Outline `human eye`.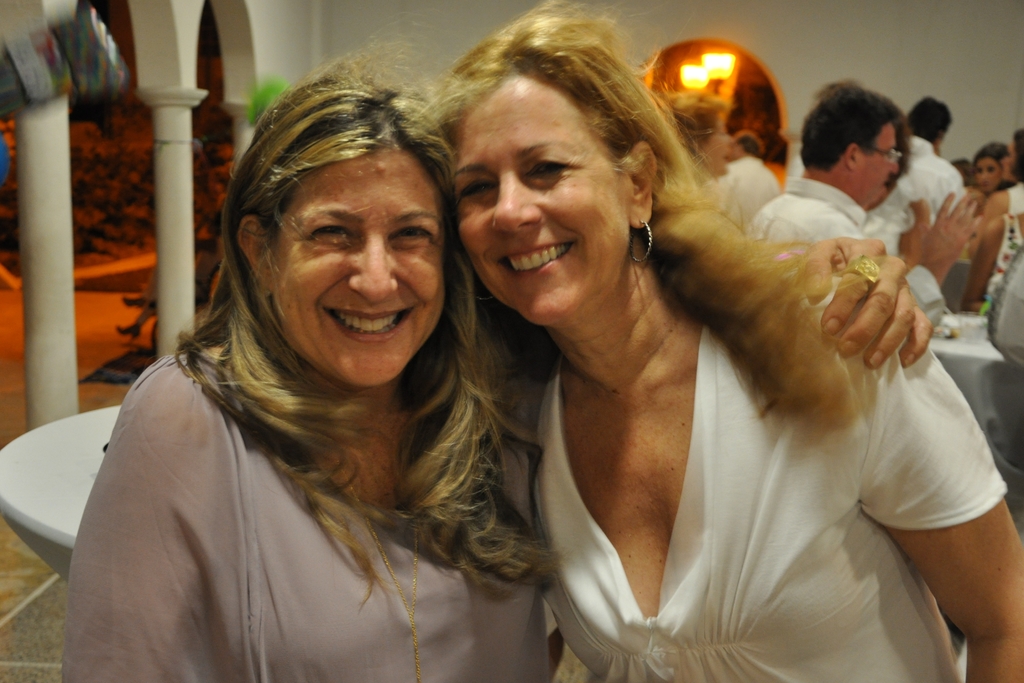
Outline: {"x1": 518, "y1": 151, "x2": 573, "y2": 180}.
